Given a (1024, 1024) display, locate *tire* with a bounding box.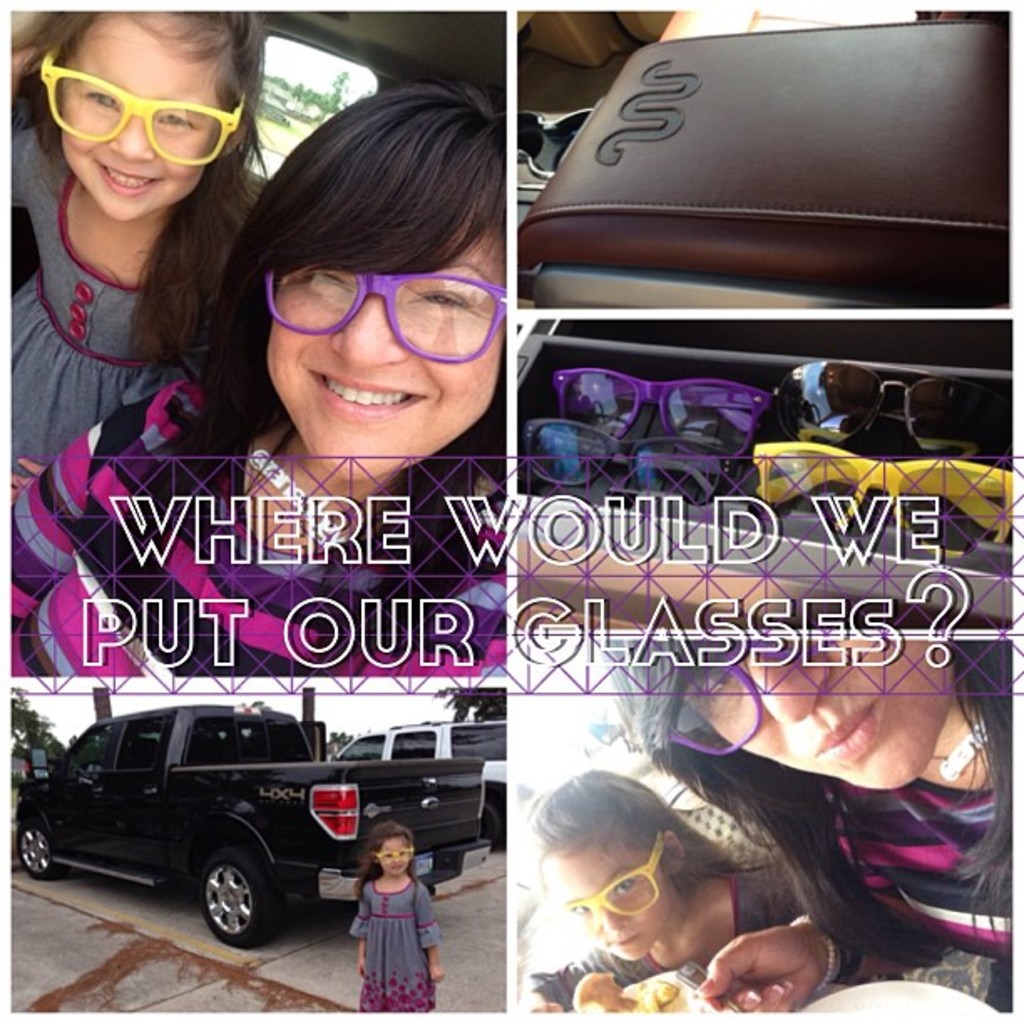
Located: (201,840,286,952).
